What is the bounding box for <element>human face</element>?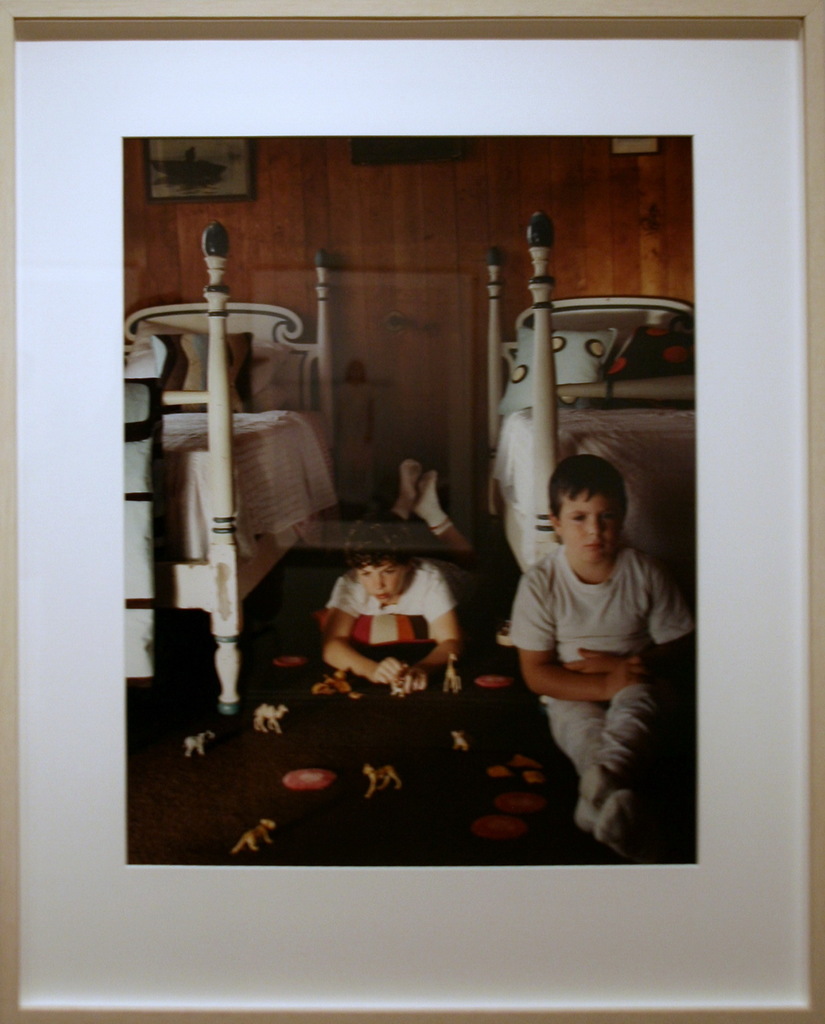
[559,489,620,559].
